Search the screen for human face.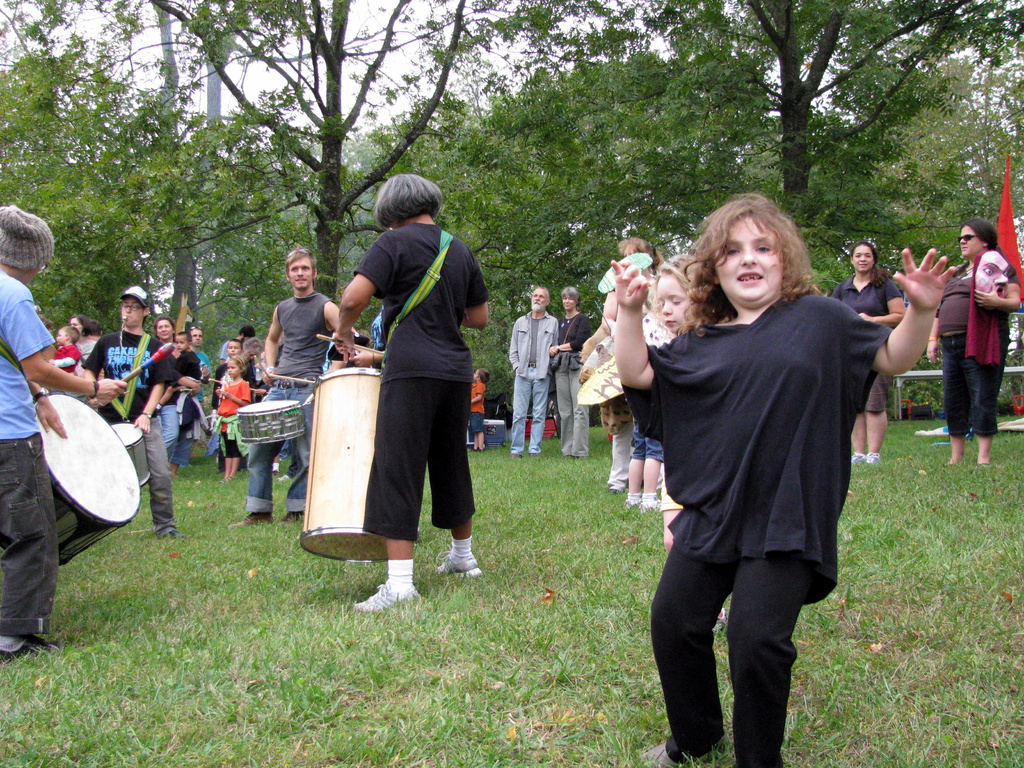
Found at box=[229, 362, 237, 376].
